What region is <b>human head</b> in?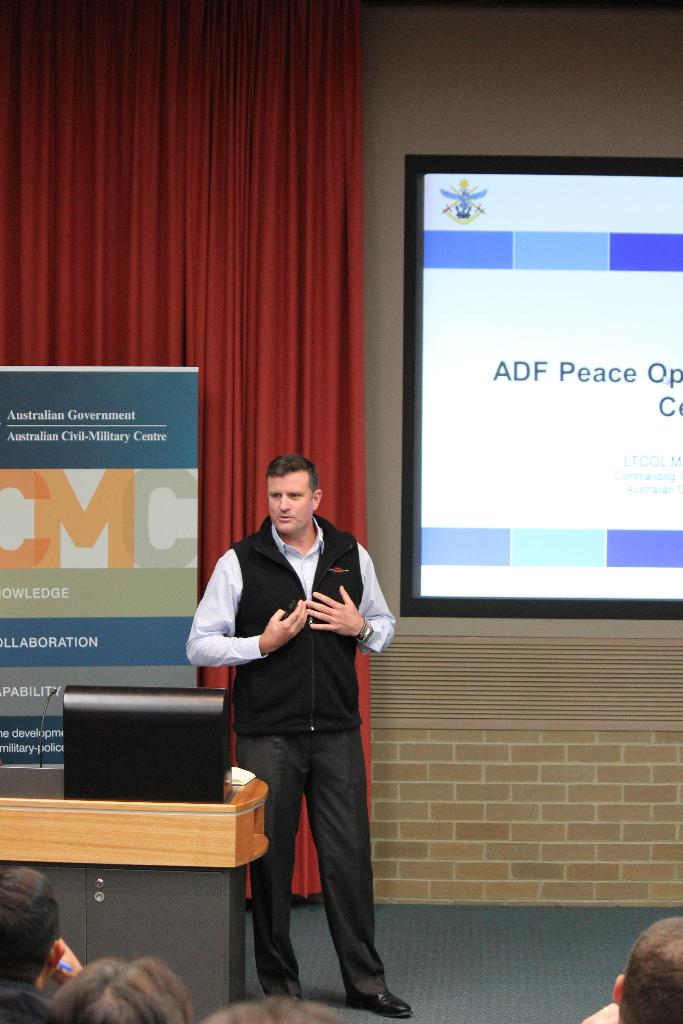
rect(0, 984, 50, 1023).
